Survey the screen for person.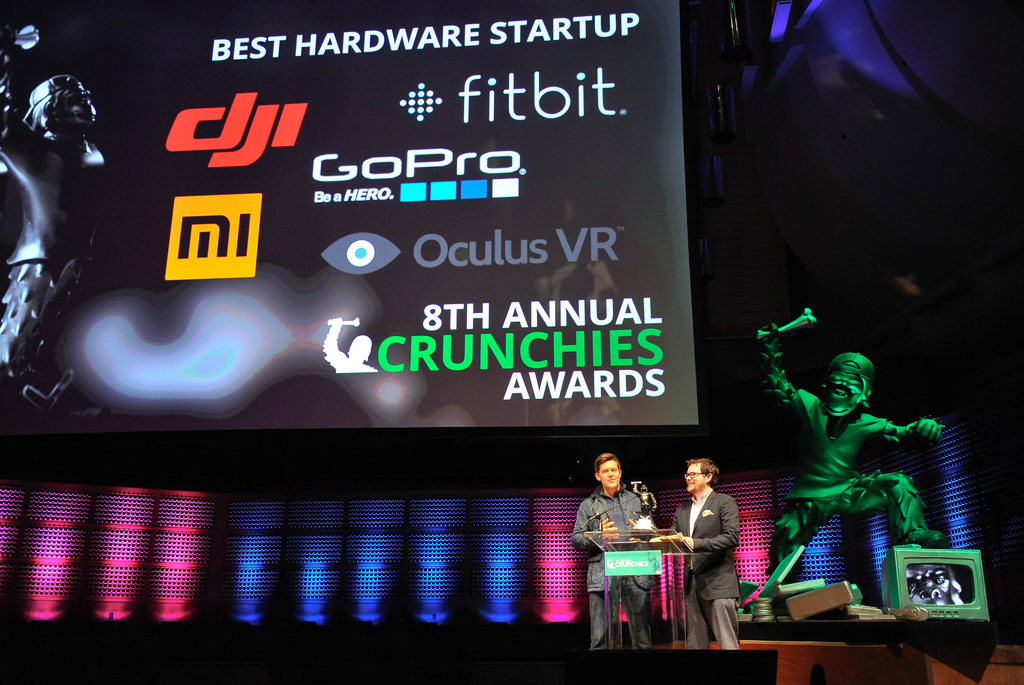
Survey found: x1=566, y1=453, x2=657, y2=652.
